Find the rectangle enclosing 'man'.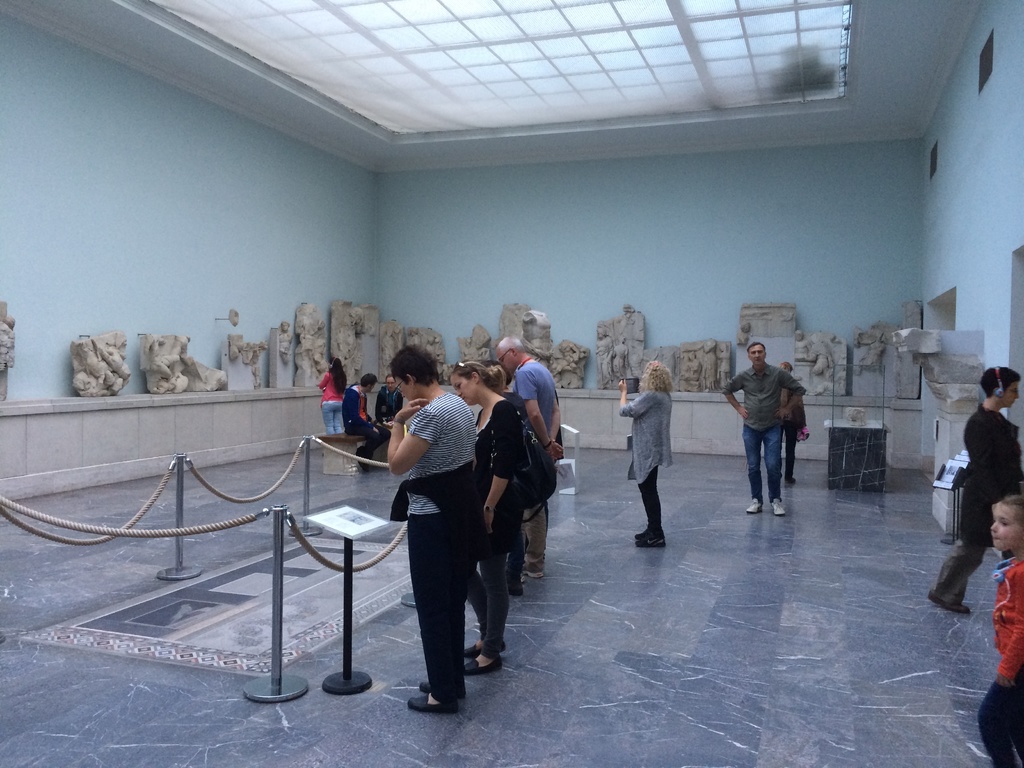
<region>373, 373, 408, 429</region>.
